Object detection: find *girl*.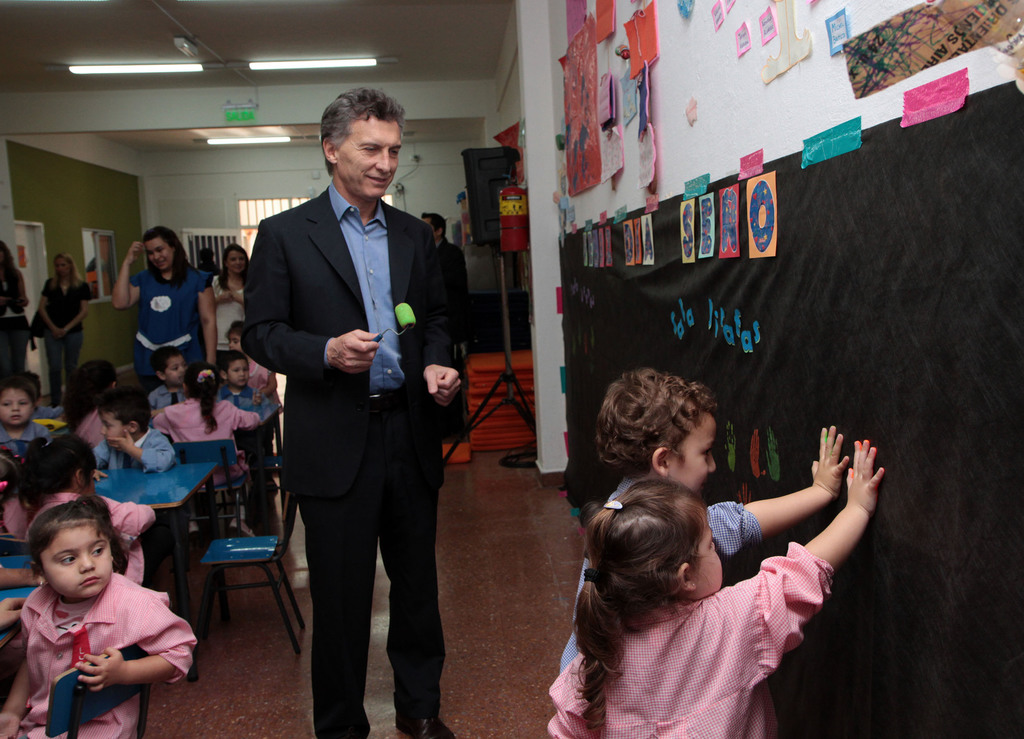
[60, 356, 118, 448].
